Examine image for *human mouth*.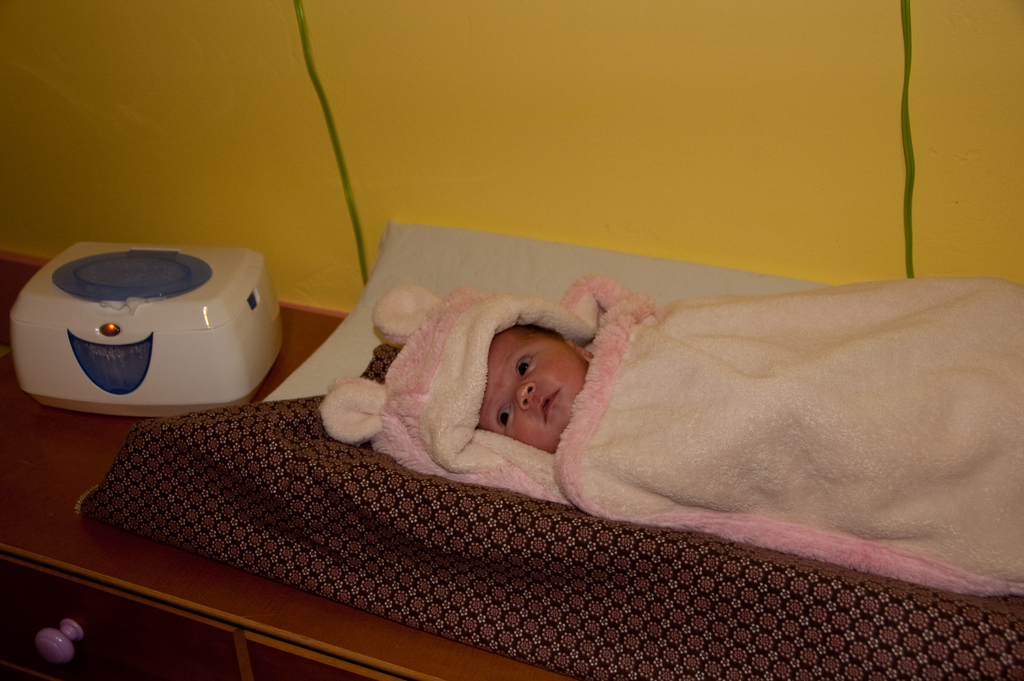
Examination result: (545,390,559,414).
